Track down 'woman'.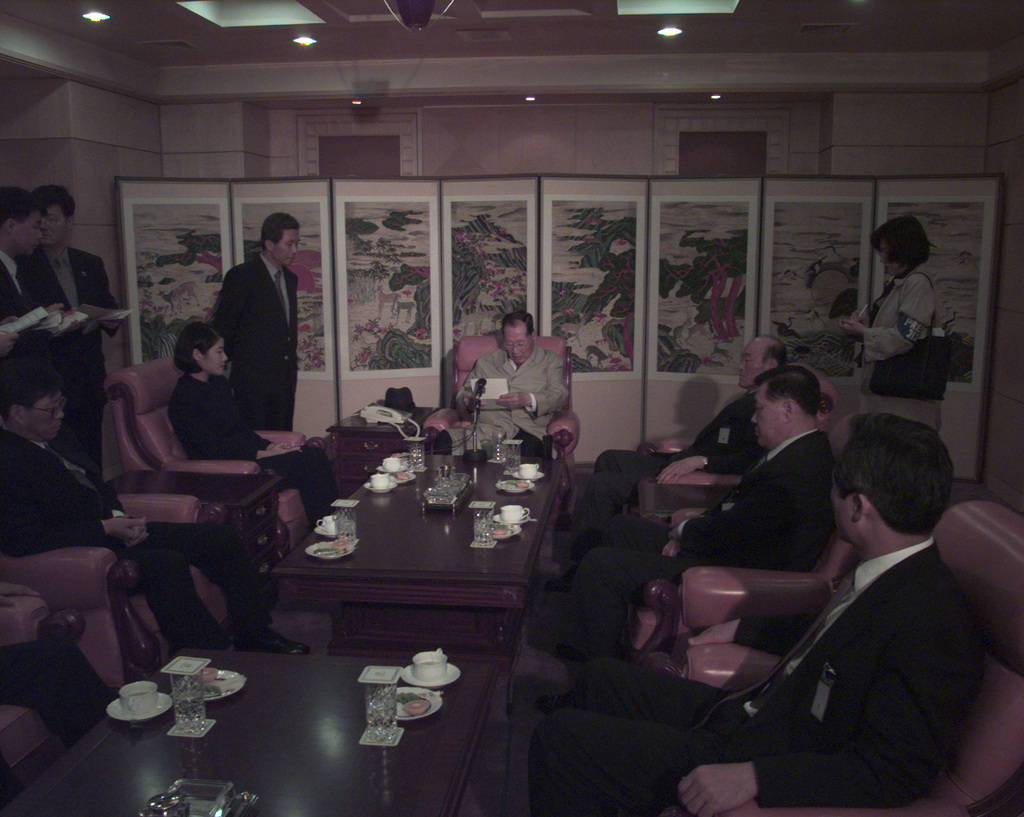
Tracked to detection(836, 210, 942, 429).
